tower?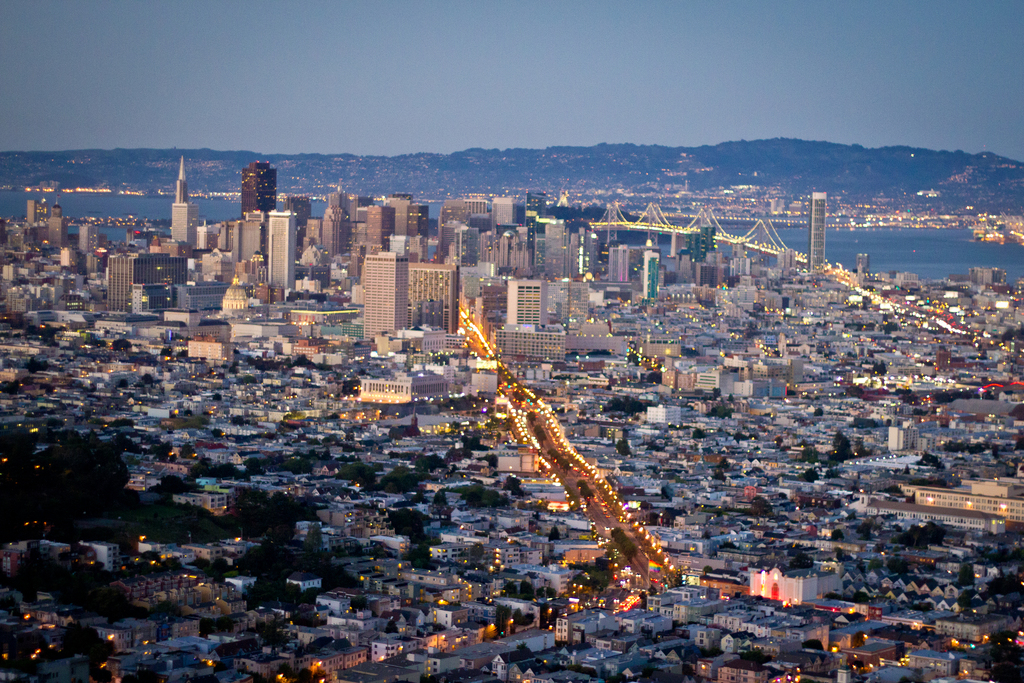
x1=493, y1=198, x2=527, y2=220
